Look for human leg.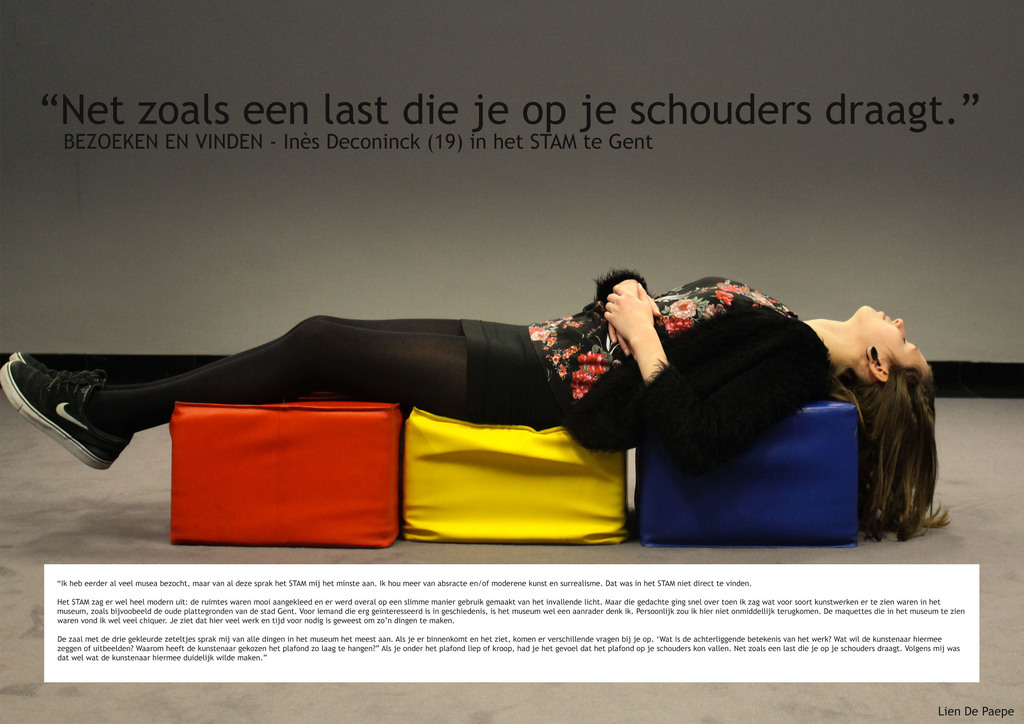
Found: <box>15,319,545,391</box>.
